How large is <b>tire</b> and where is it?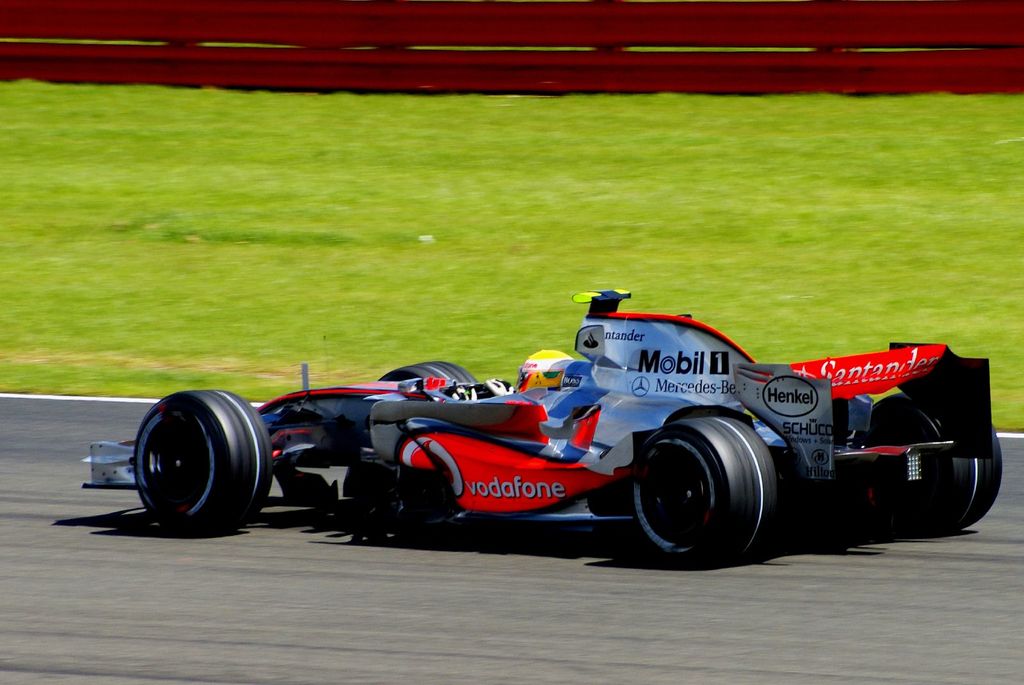
Bounding box: [left=129, top=385, right=266, bottom=536].
